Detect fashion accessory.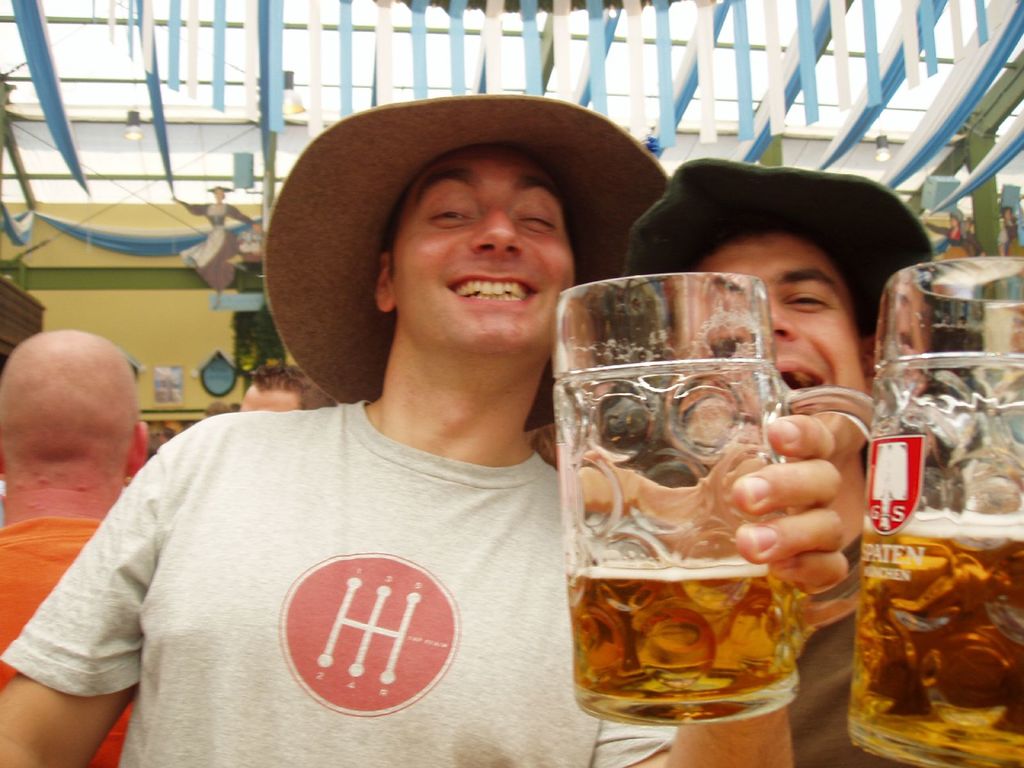
Detected at 257, 89, 666, 401.
